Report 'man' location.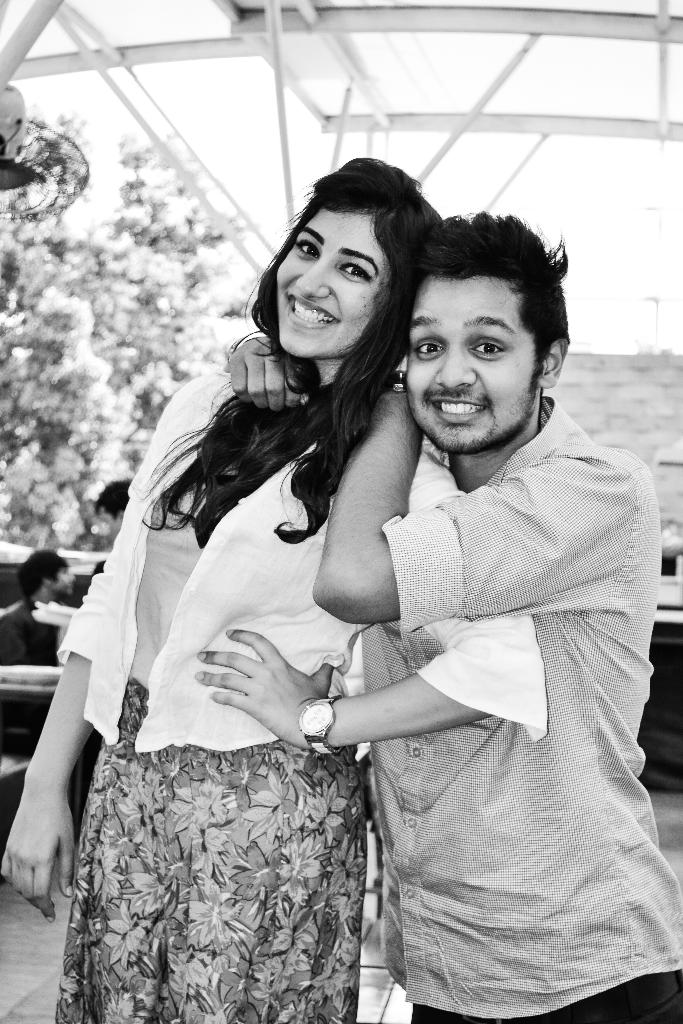
Report: [left=205, top=209, right=682, bottom=1023].
